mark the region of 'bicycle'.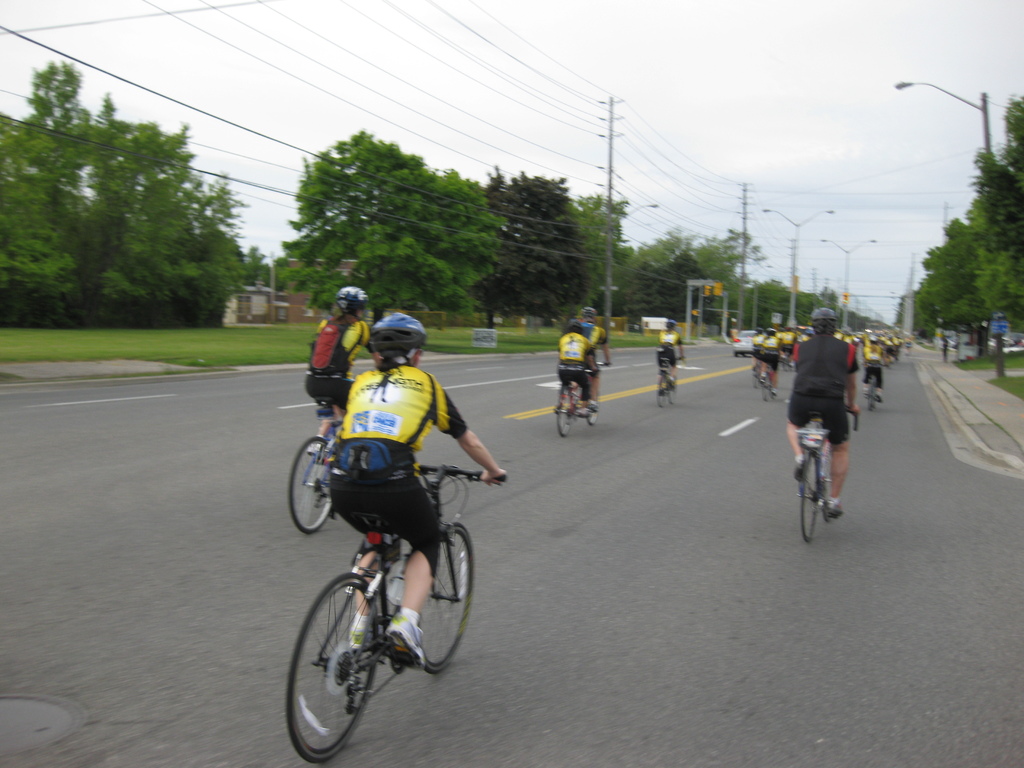
Region: detection(286, 402, 347, 537).
